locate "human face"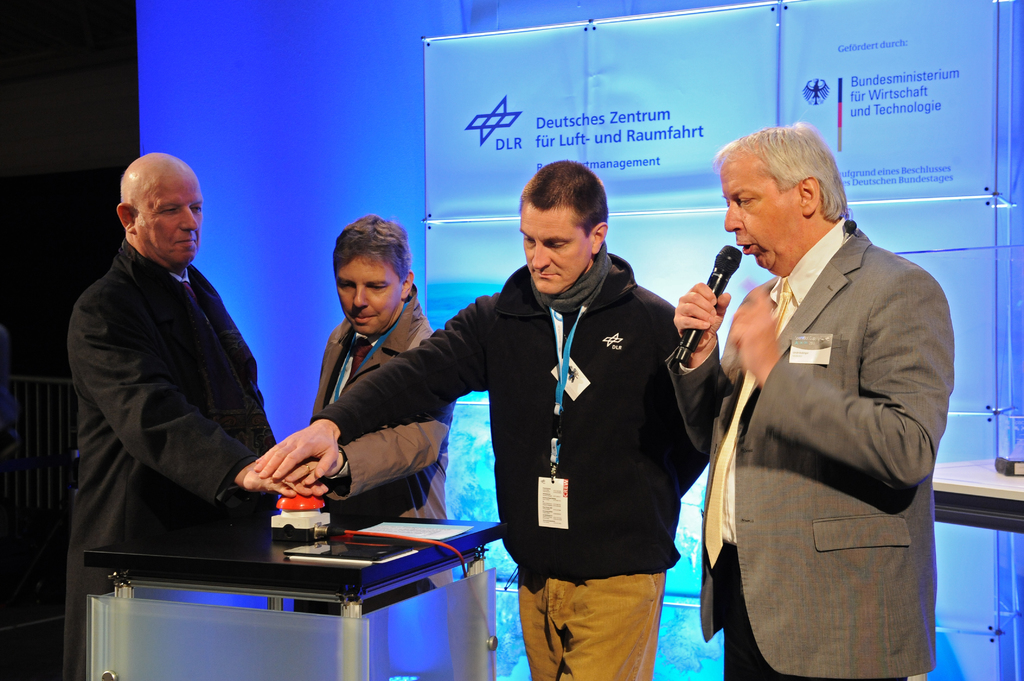
{"left": 136, "top": 164, "right": 200, "bottom": 259}
